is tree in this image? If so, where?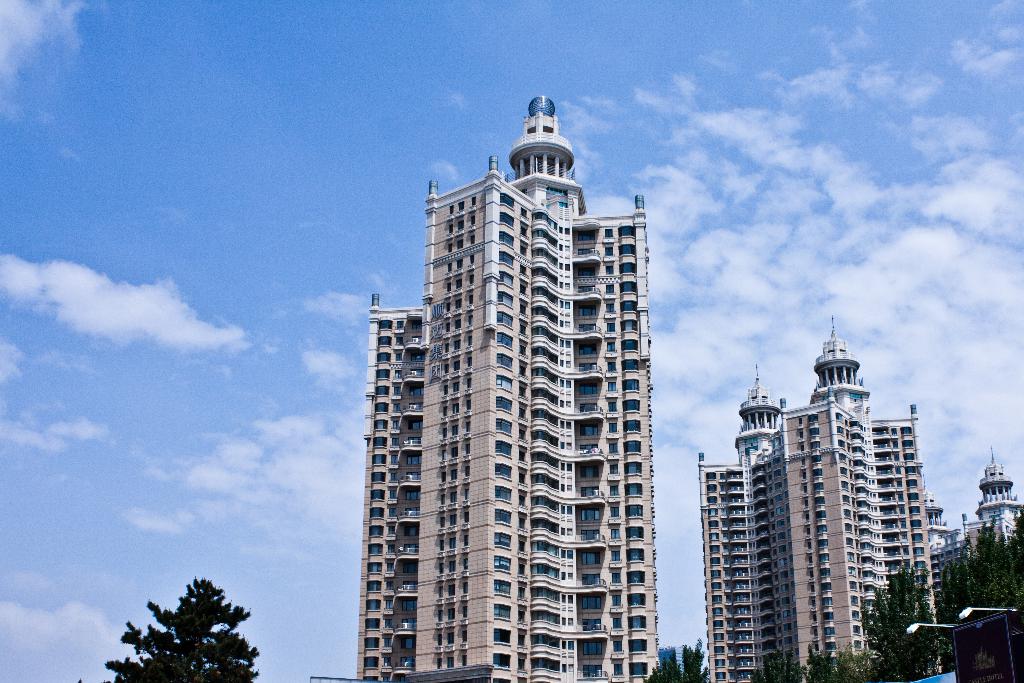
Yes, at locate(639, 631, 710, 682).
